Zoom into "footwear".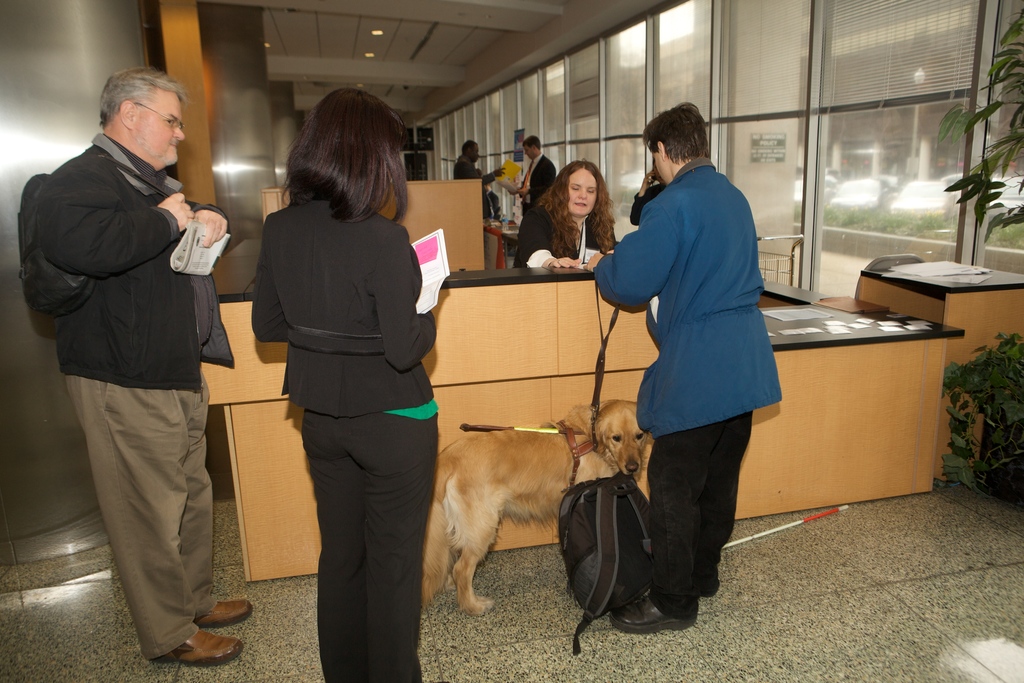
Zoom target: {"x1": 609, "y1": 598, "x2": 695, "y2": 633}.
